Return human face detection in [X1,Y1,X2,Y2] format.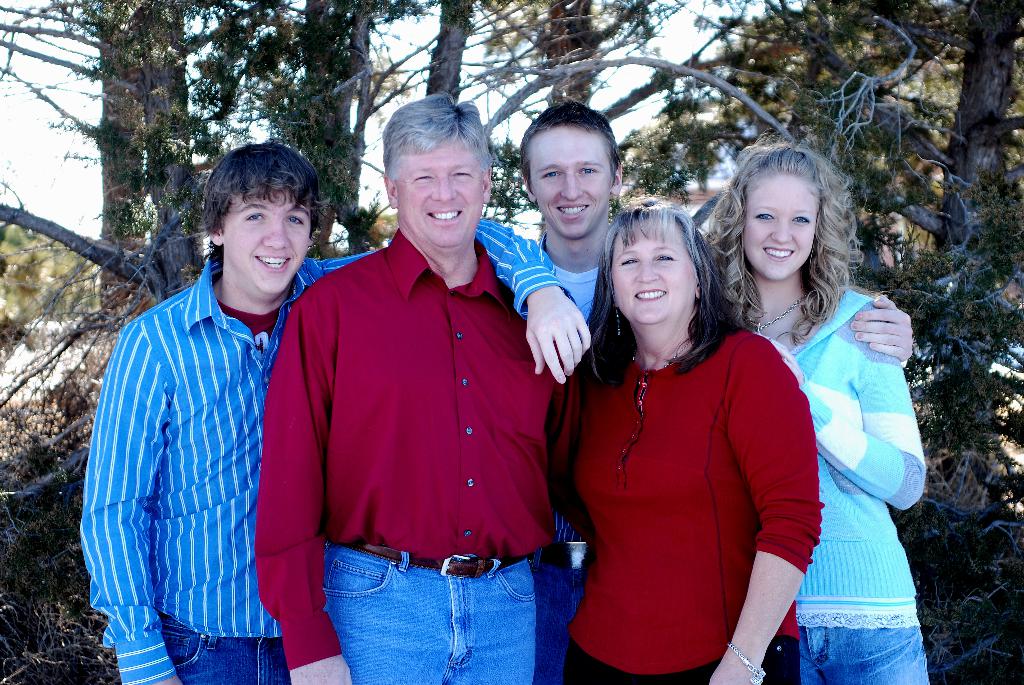
[398,141,485,260].
